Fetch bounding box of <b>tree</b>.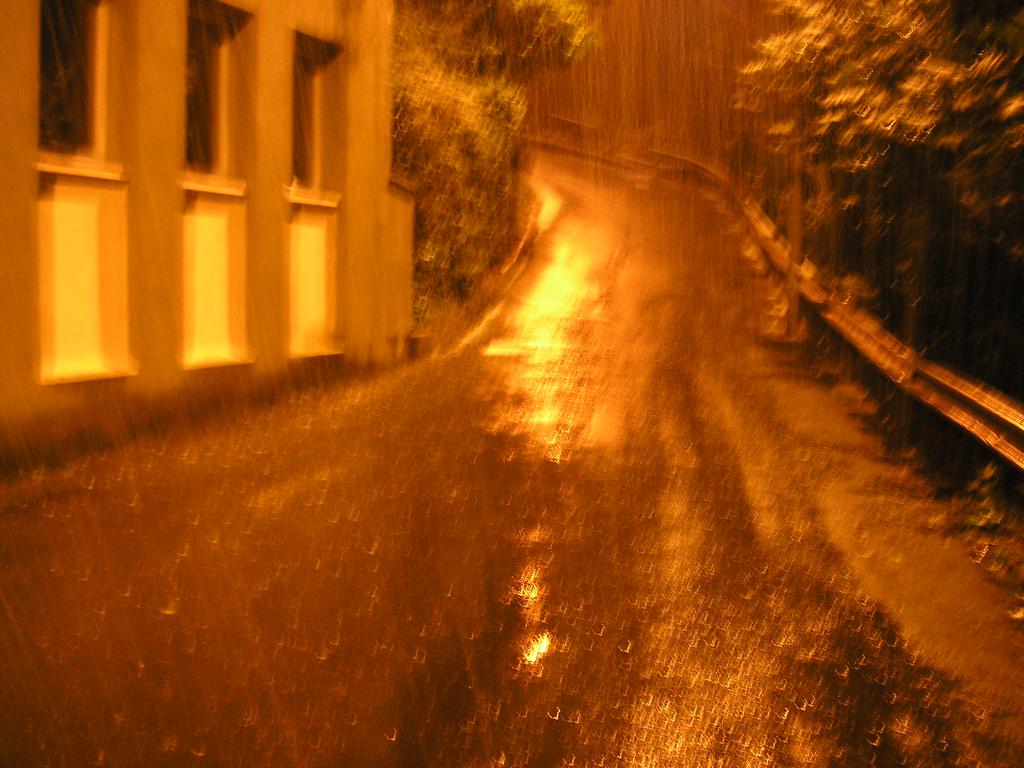
Bbox: select_region(392, 0, 602, 314).
